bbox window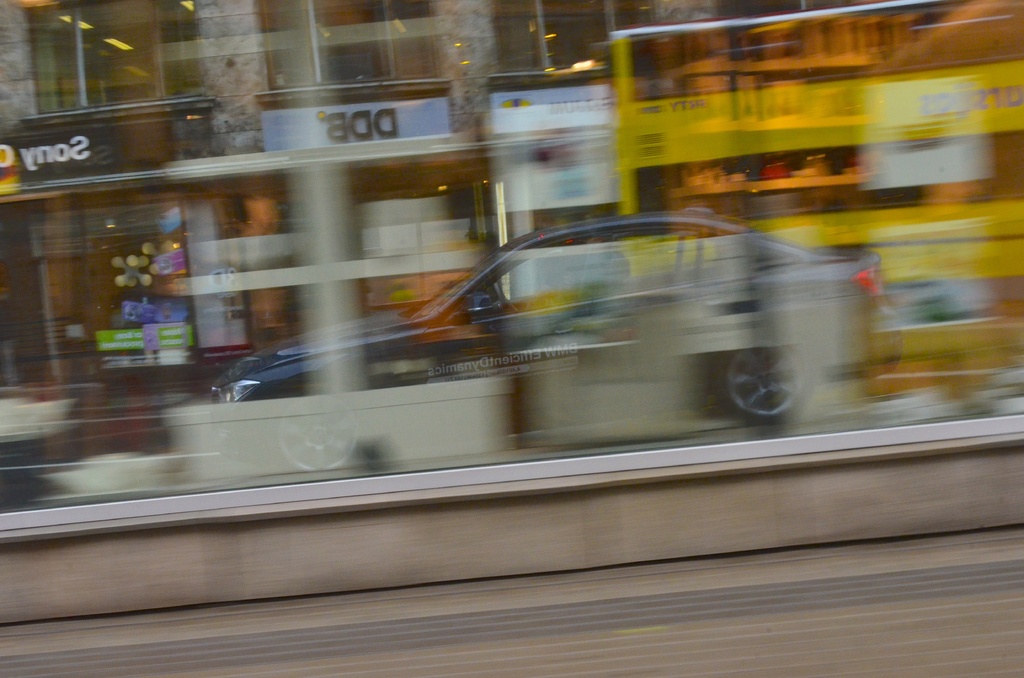
(left=257, top=0, right=456, bottom=97)
